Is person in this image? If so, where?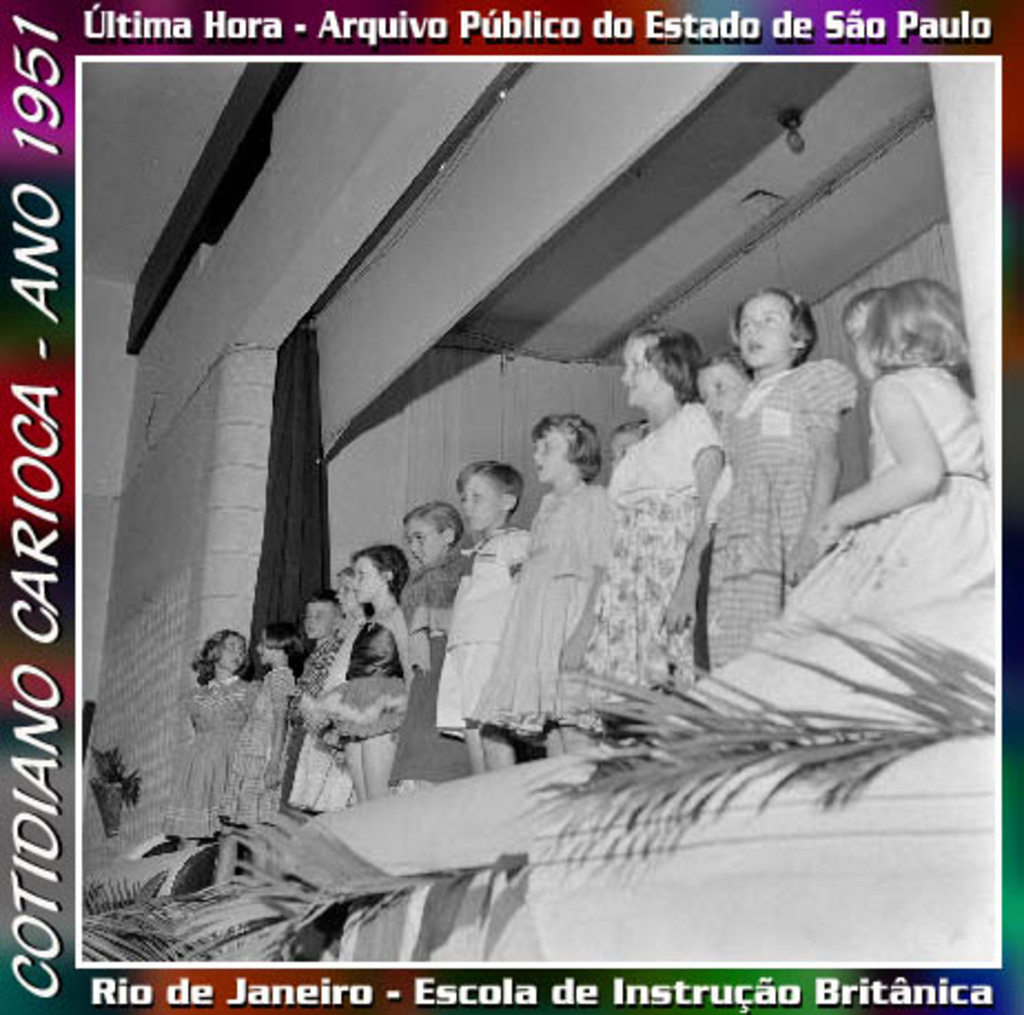
Yes, at bbox=[175, 627, 259, 886].
